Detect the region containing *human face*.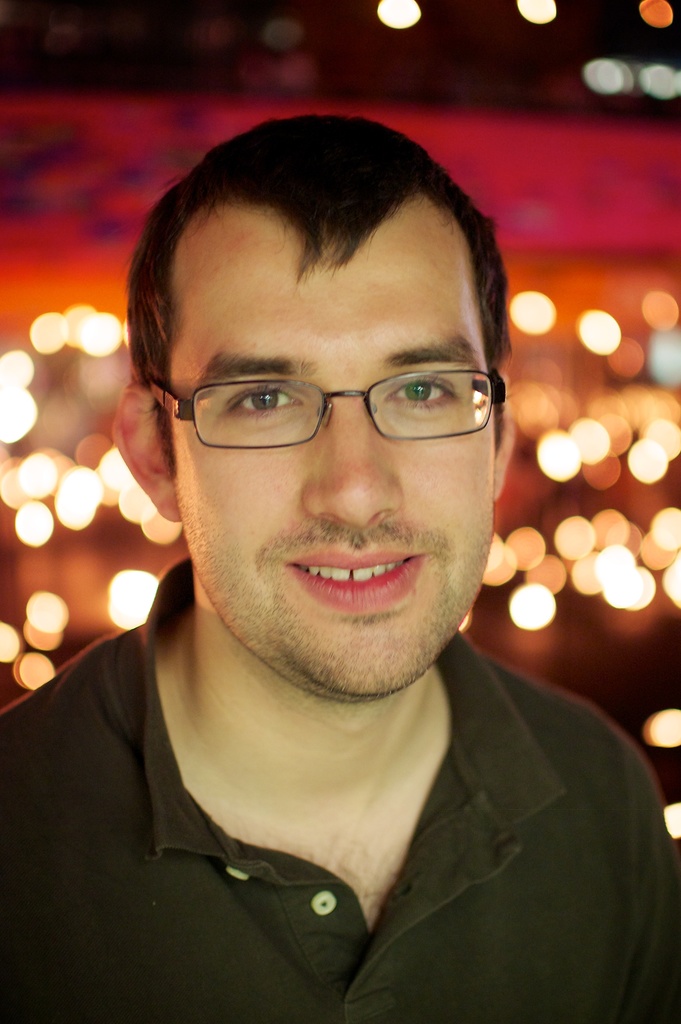
(x1=180, y1=214, x2=504, y2=692).
